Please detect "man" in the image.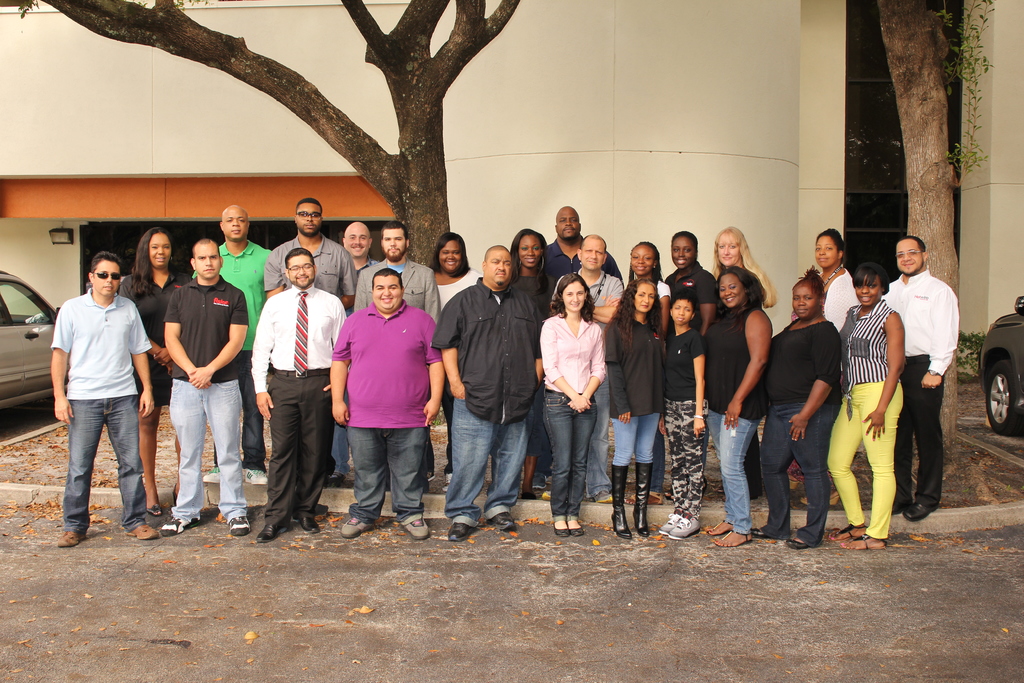
<bbox>328, 266, 445, 537</bbox>.
